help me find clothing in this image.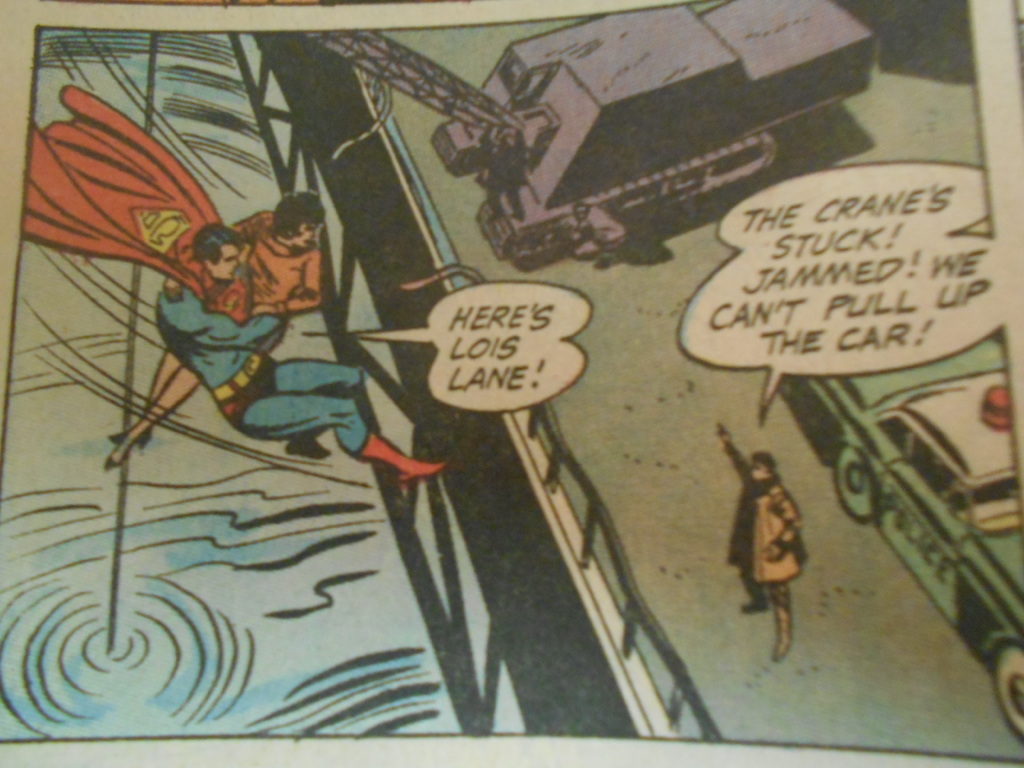
Found it: BBox(724, 443, 804, 586).
